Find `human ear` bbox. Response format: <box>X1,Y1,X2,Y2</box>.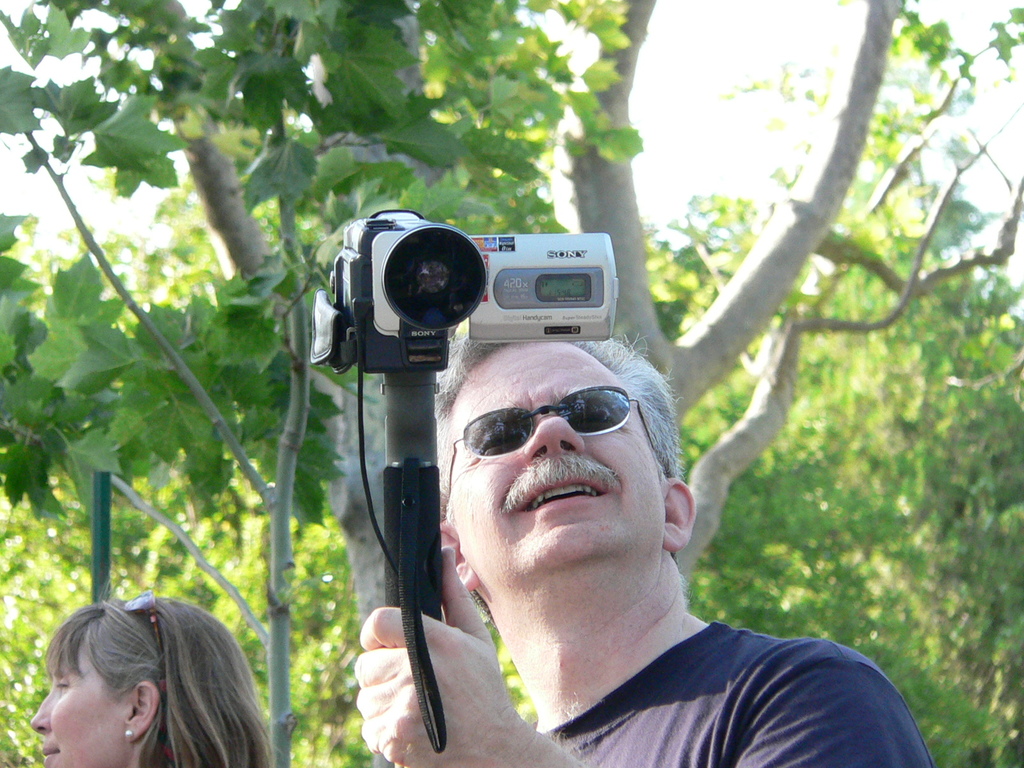
<box>440,521,483,591</box>.
